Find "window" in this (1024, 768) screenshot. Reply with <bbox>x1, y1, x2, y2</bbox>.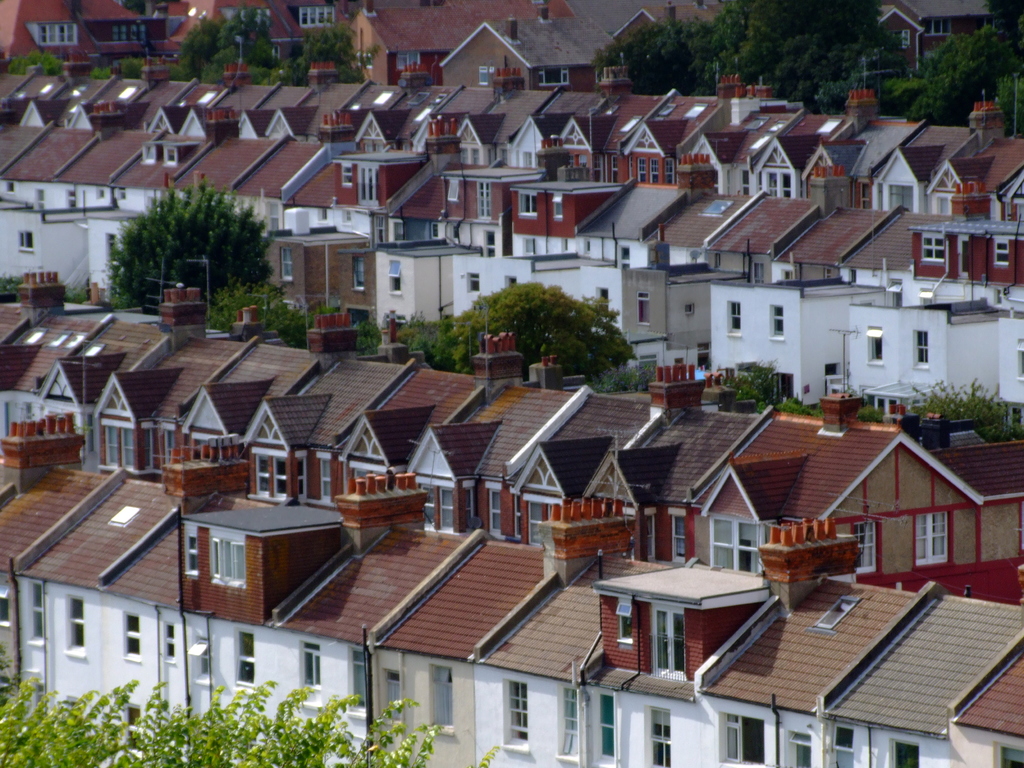
<bbox>728, 301, 743, 336</bbox>.
